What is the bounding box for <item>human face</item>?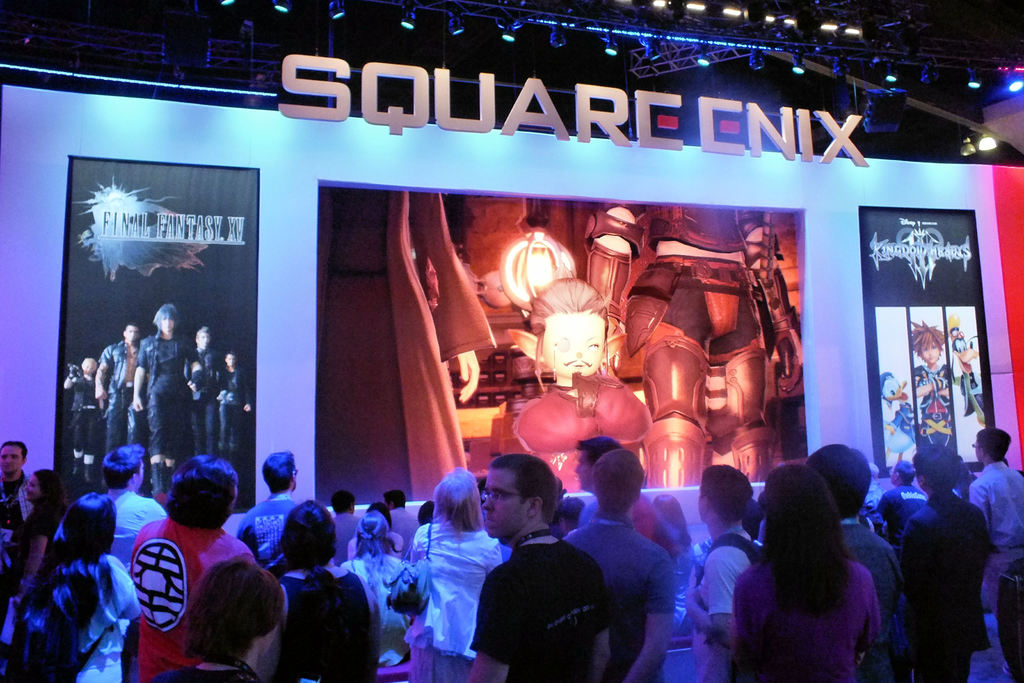
224/350/236/368.
